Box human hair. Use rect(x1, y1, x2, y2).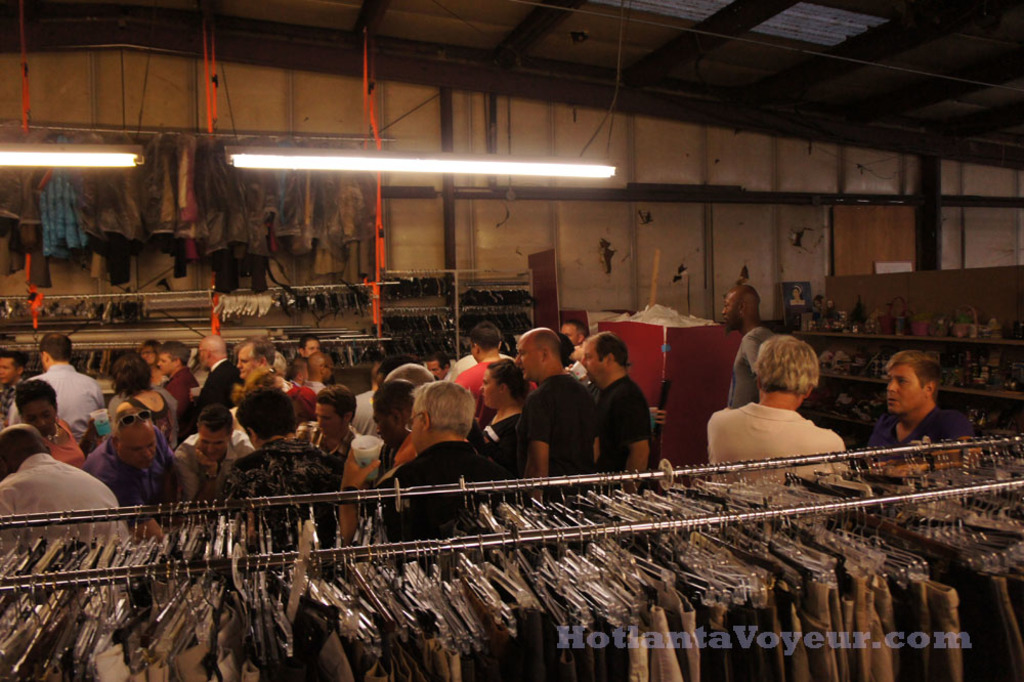
rect(424, 351, 452, 367).
